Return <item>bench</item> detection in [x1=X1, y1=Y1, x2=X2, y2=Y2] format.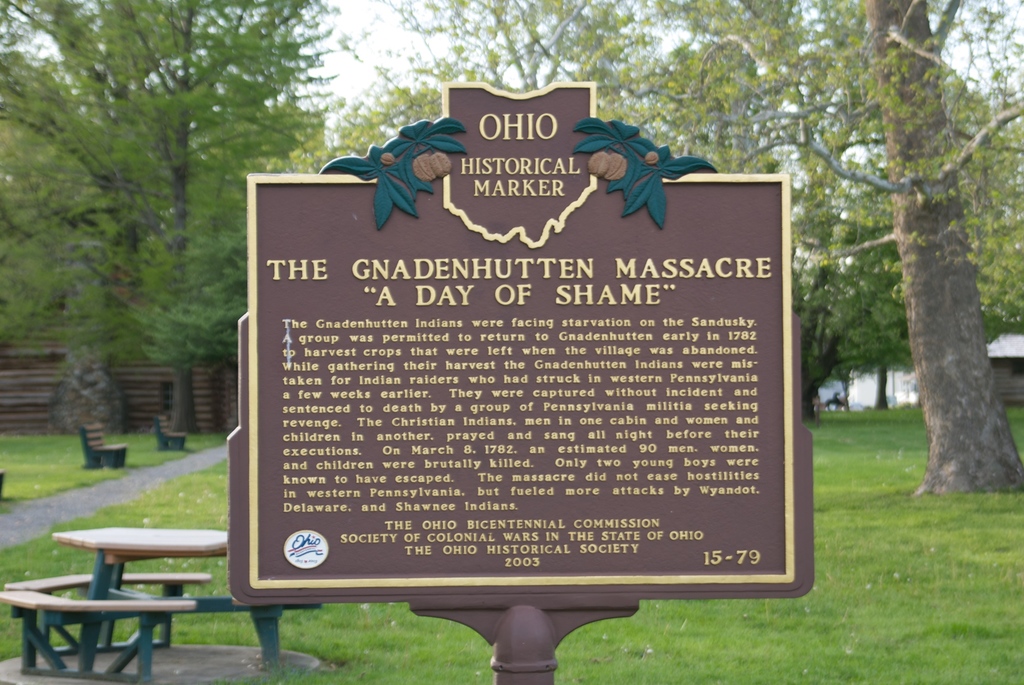
[x1=13, y1=572, x2=271, y2=647].
